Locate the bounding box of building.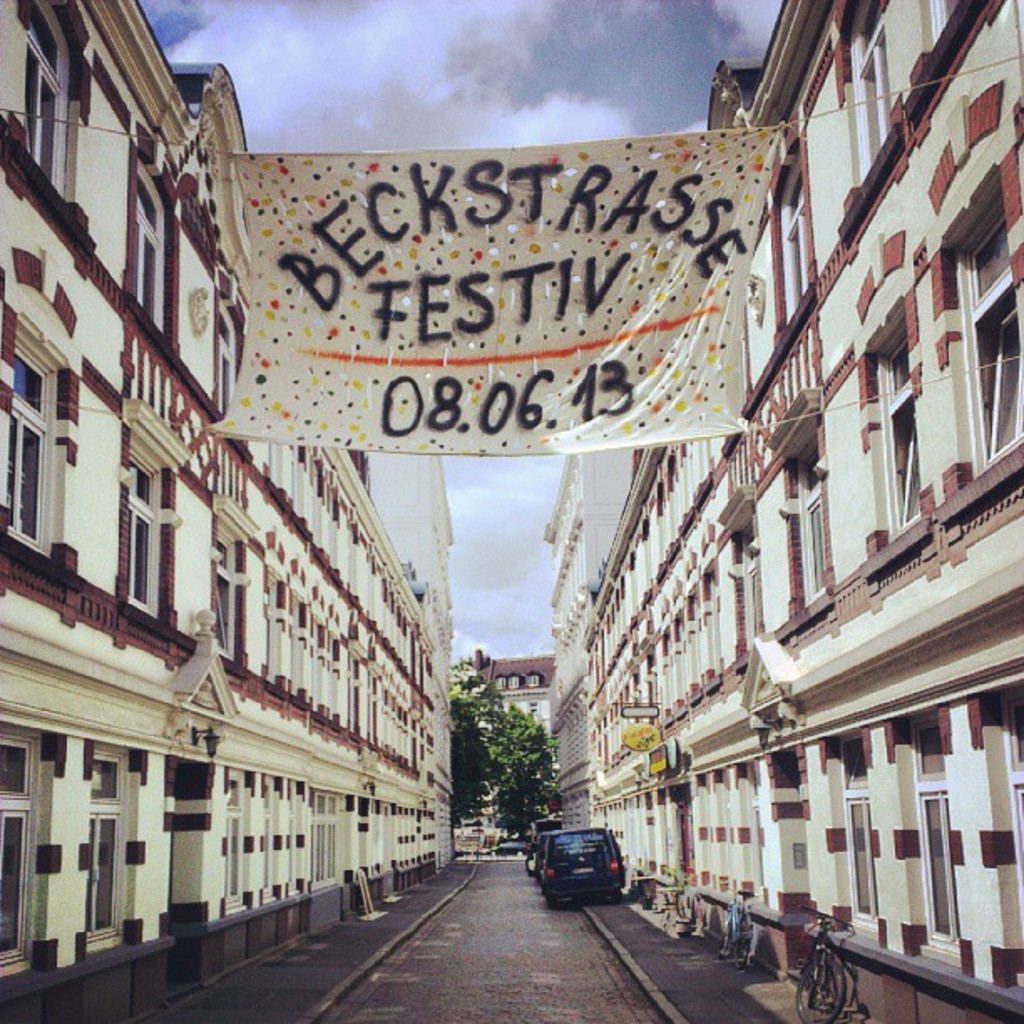
Bounding box: <bbox>544, 0, 1022, 1022</bbox>.
